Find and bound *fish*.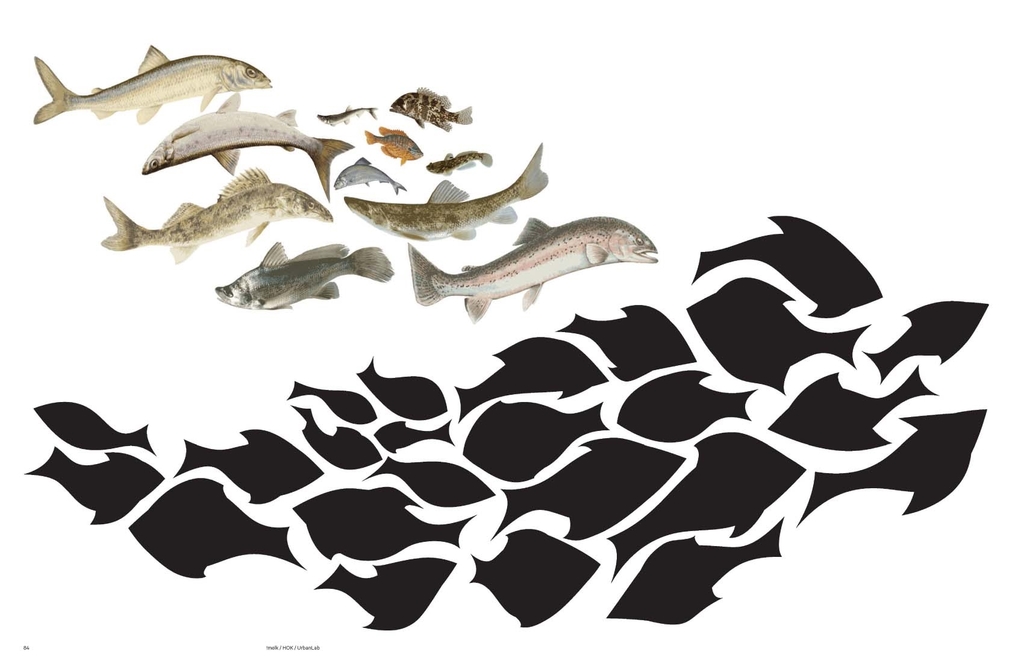
Bound: region(422, 149, 493, 178).
